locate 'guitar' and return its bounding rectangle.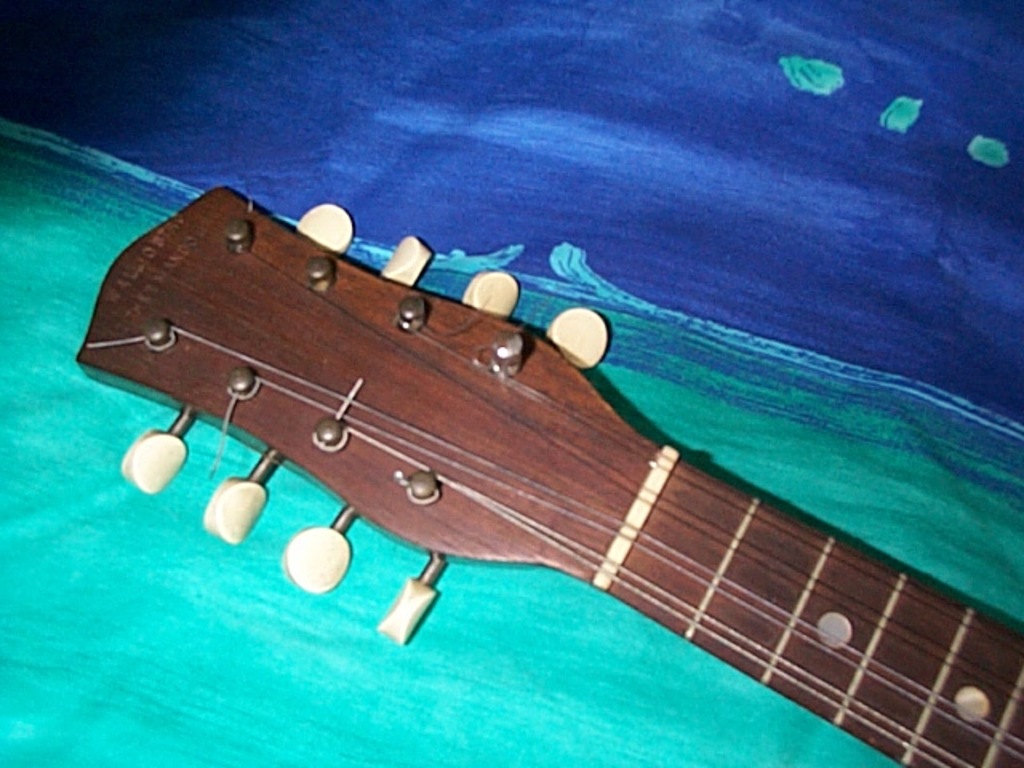
detection(48, 195, 1006, 731).
